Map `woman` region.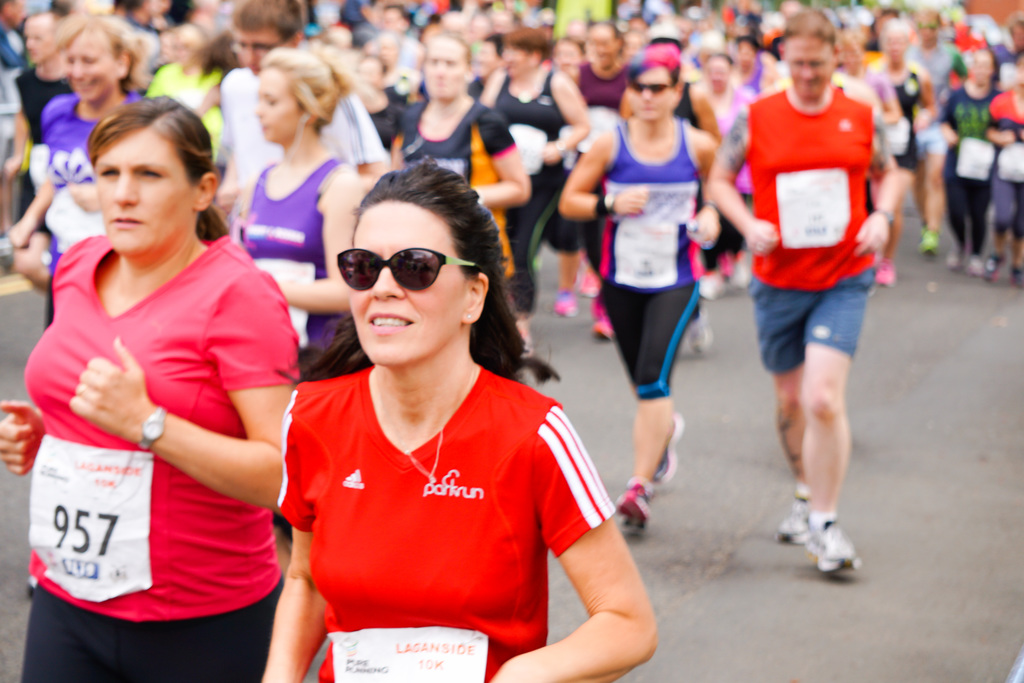
Mapped to {"left": 557, "top": 42, "right": 723, "bottom": 544}.
